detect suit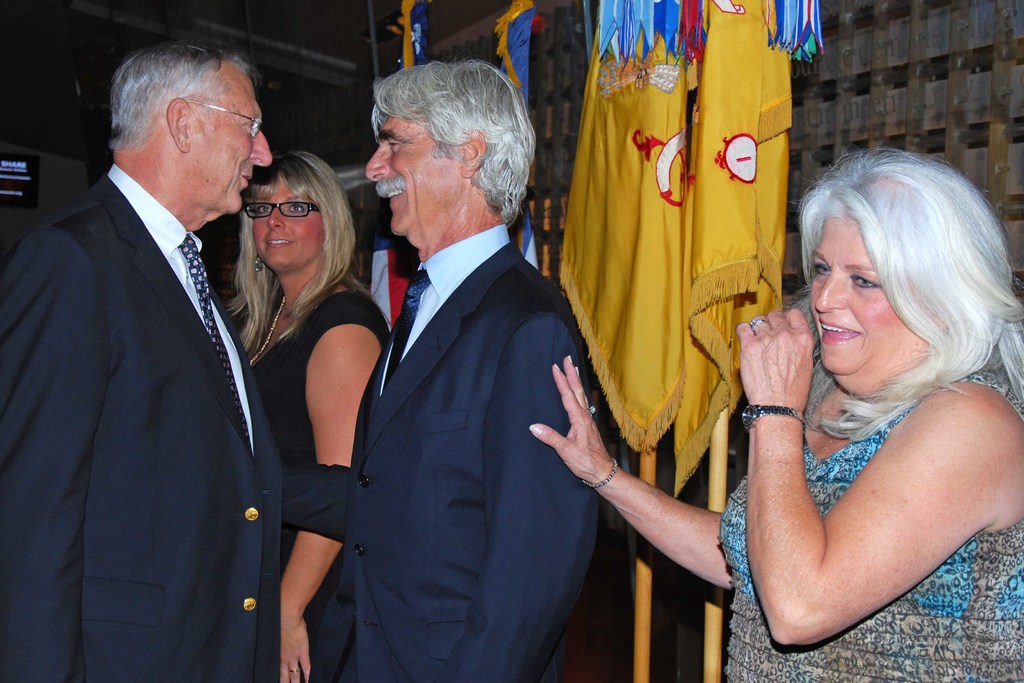
312 227 598 682
